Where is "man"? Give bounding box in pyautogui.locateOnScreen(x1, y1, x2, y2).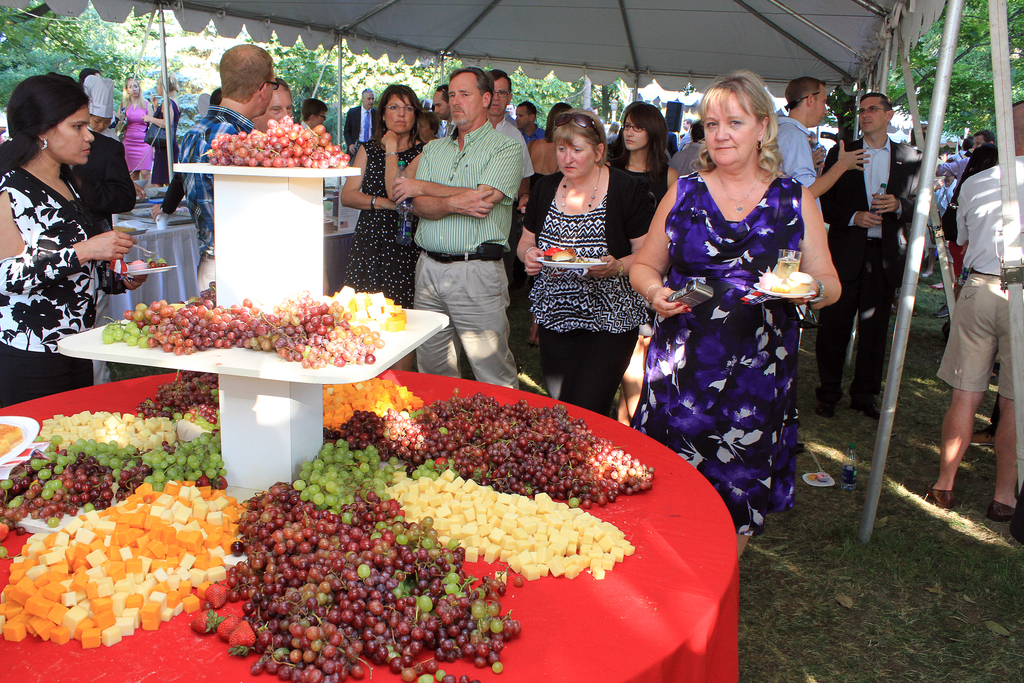
pyautogui.locateOnScreen(299, 97, 328, 124).
